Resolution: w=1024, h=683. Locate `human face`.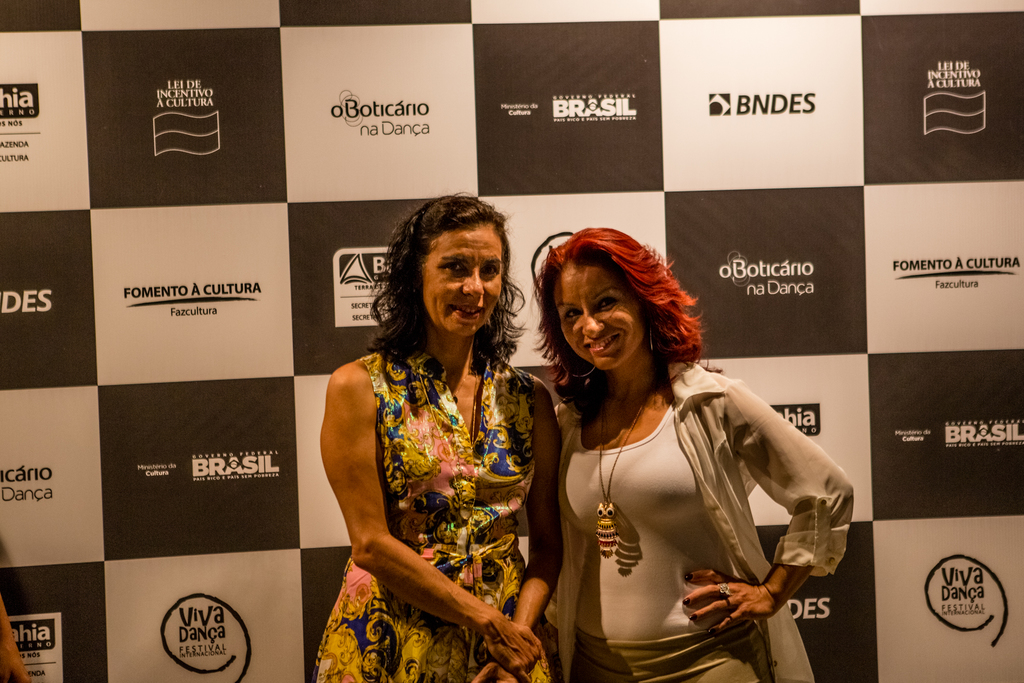
rect(425, 226, 510, 338).
